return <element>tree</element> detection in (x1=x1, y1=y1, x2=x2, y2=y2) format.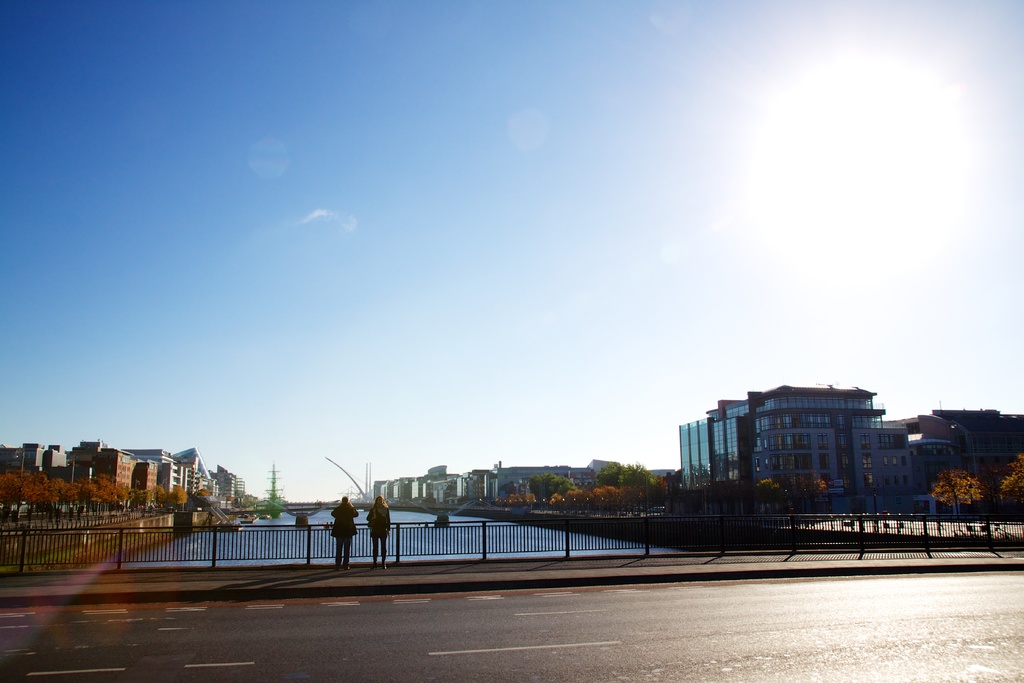
(x1=716, y1=483, x2=742, y2=512).
